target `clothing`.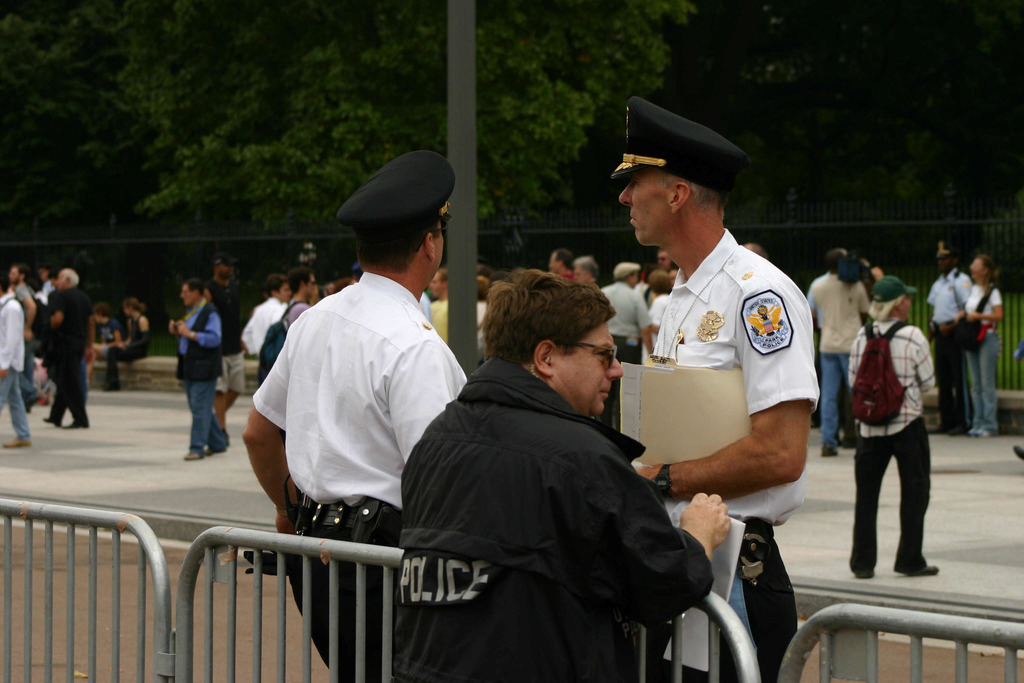
Target region: (166,297,224,385).
